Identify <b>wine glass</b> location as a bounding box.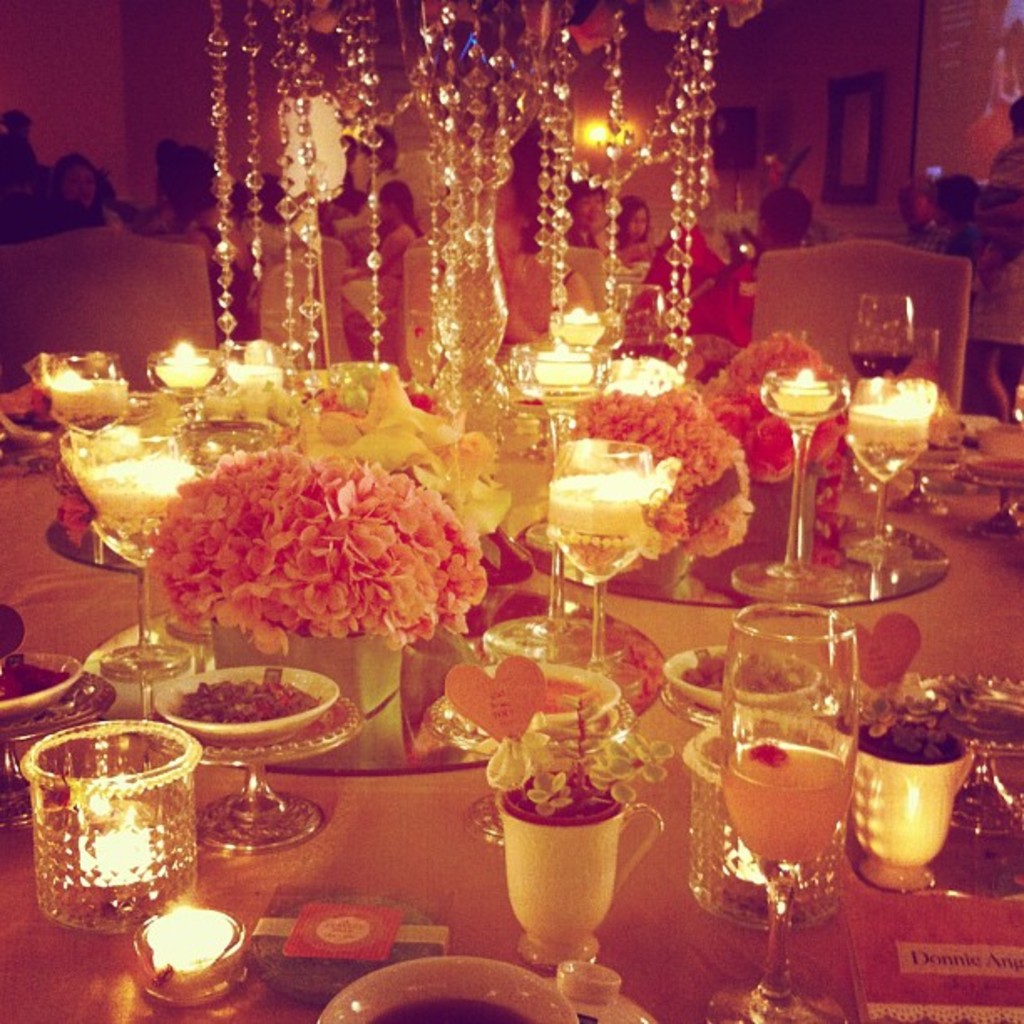
(left=540, top=430, right=654, bottom=693).
